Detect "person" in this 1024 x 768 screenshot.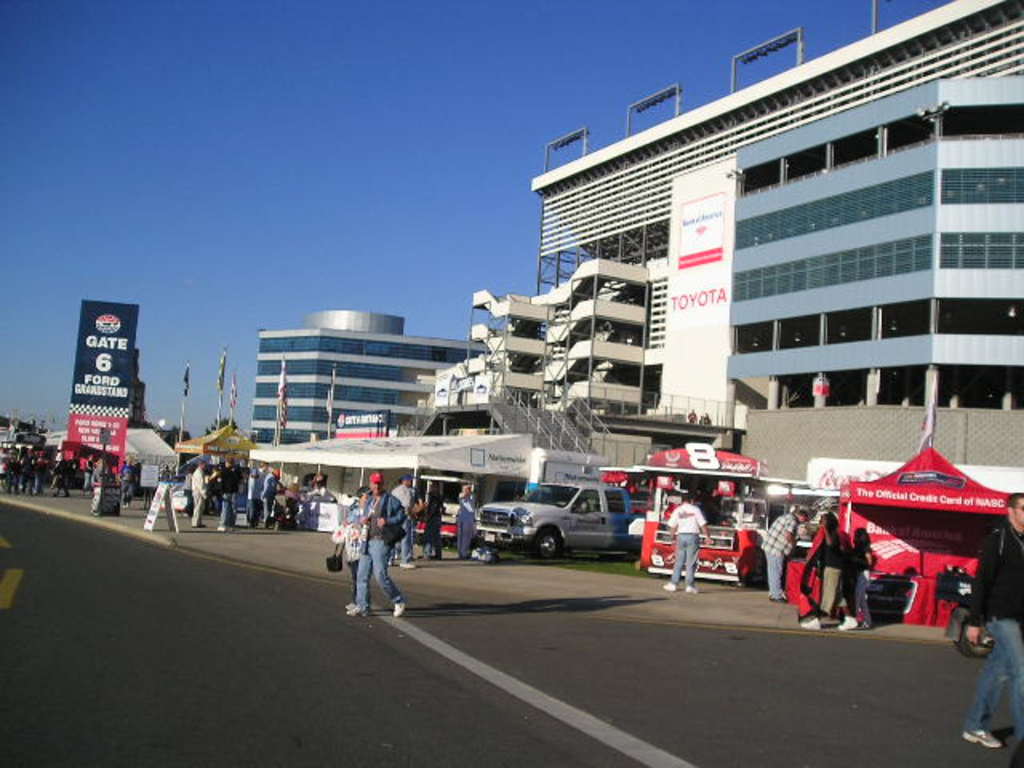
Detection: <bbox>389, 467, 416, 574</bbox>.
